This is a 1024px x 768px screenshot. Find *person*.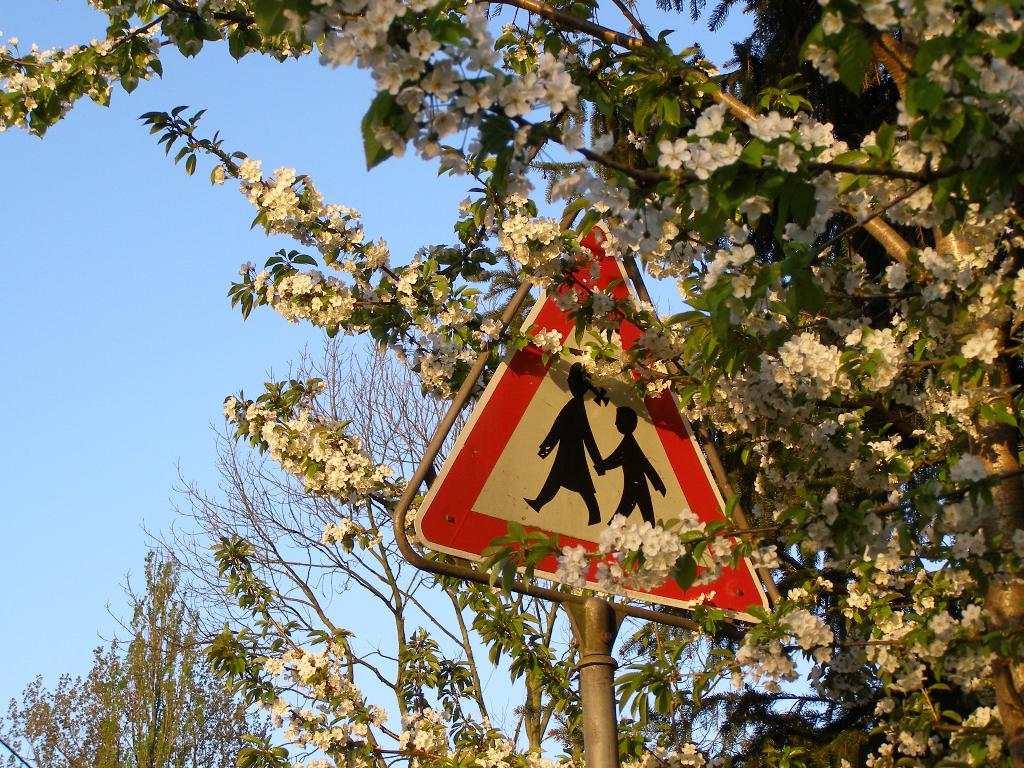
Bounding box: 596,403,668,527.
